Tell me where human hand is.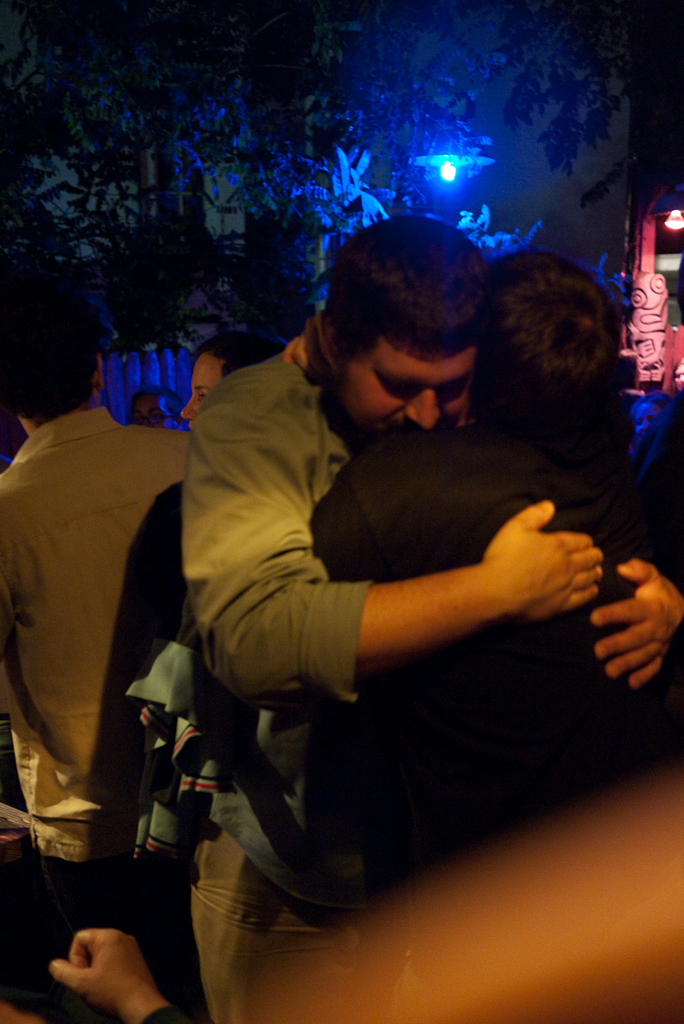
human hand is at (586,558,683,691).
